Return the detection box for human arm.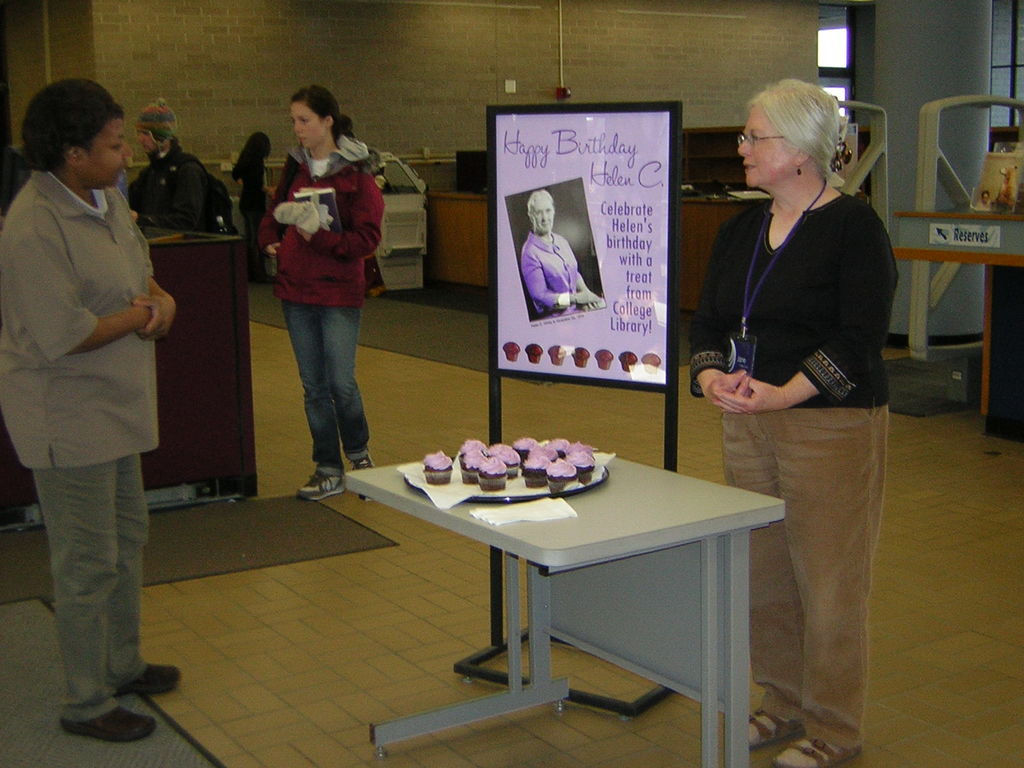
bbox=(10, 210, 166, 373).
